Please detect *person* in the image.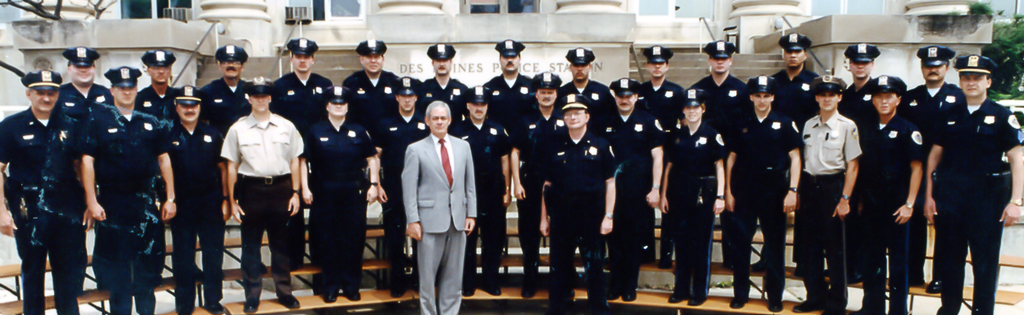
x1=270 y1=39 x2=334 y2=145.
